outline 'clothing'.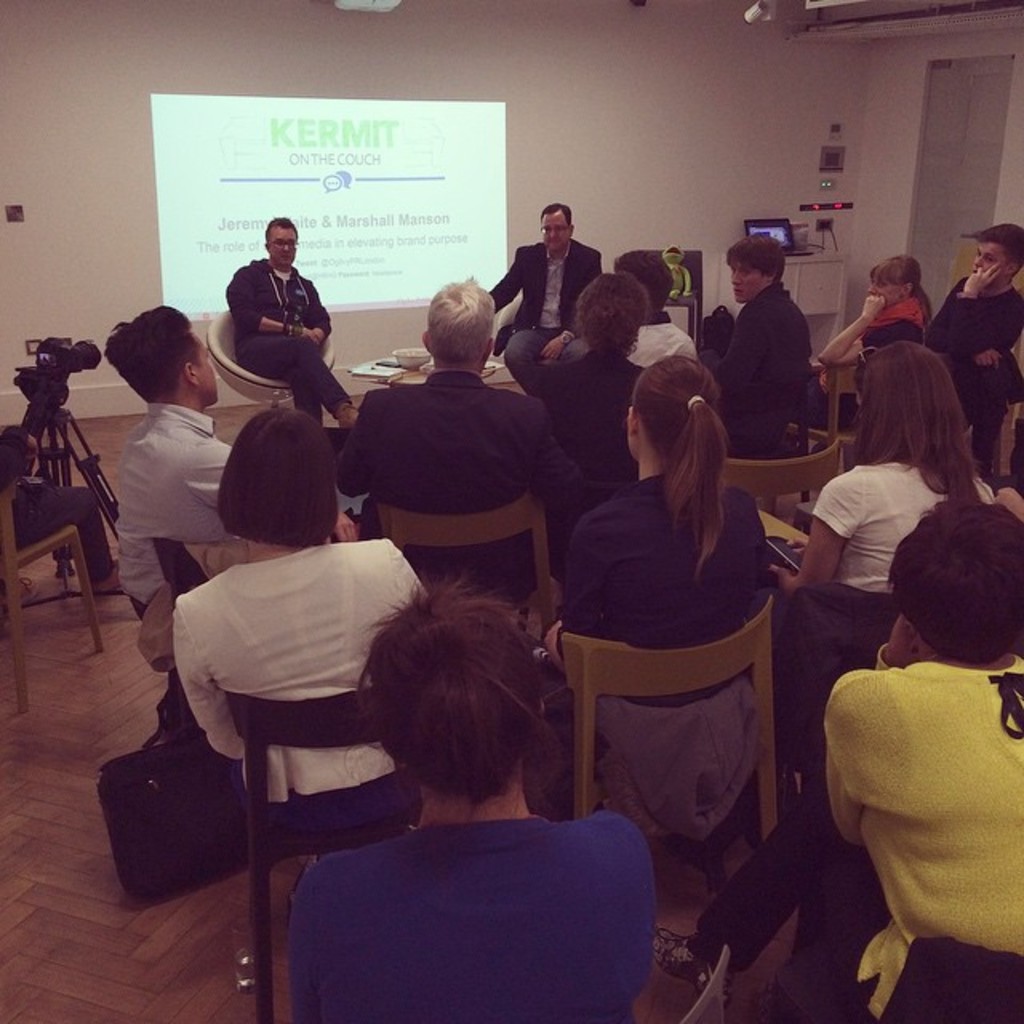
Outline: l=925, t=269, r=1022, b=482.
